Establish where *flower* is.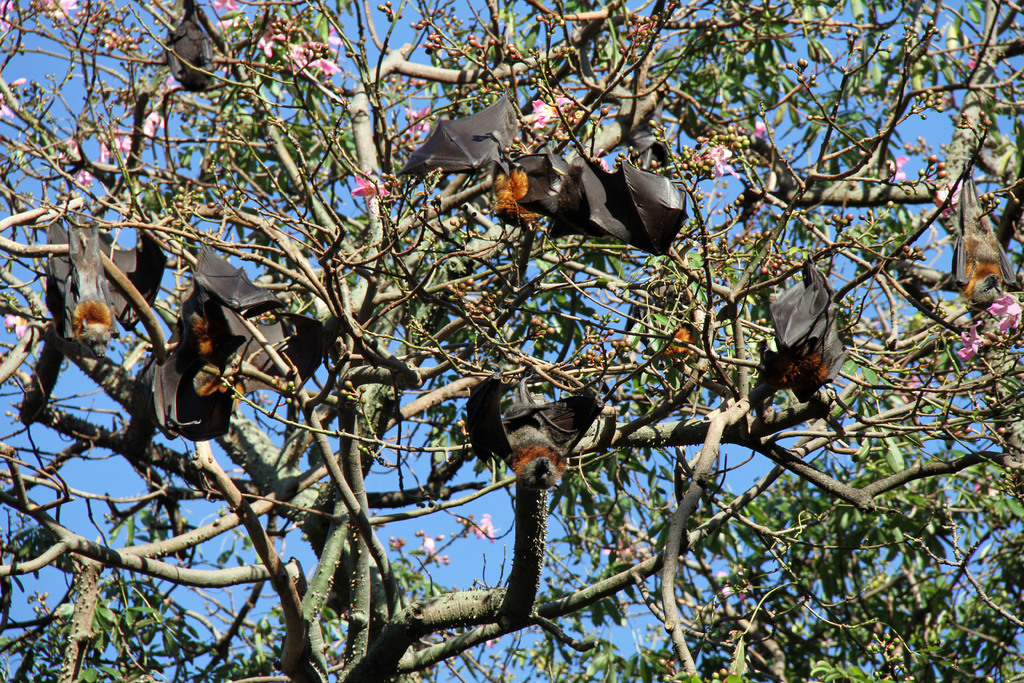
Established at bbox(403, 104, 431, 134).
